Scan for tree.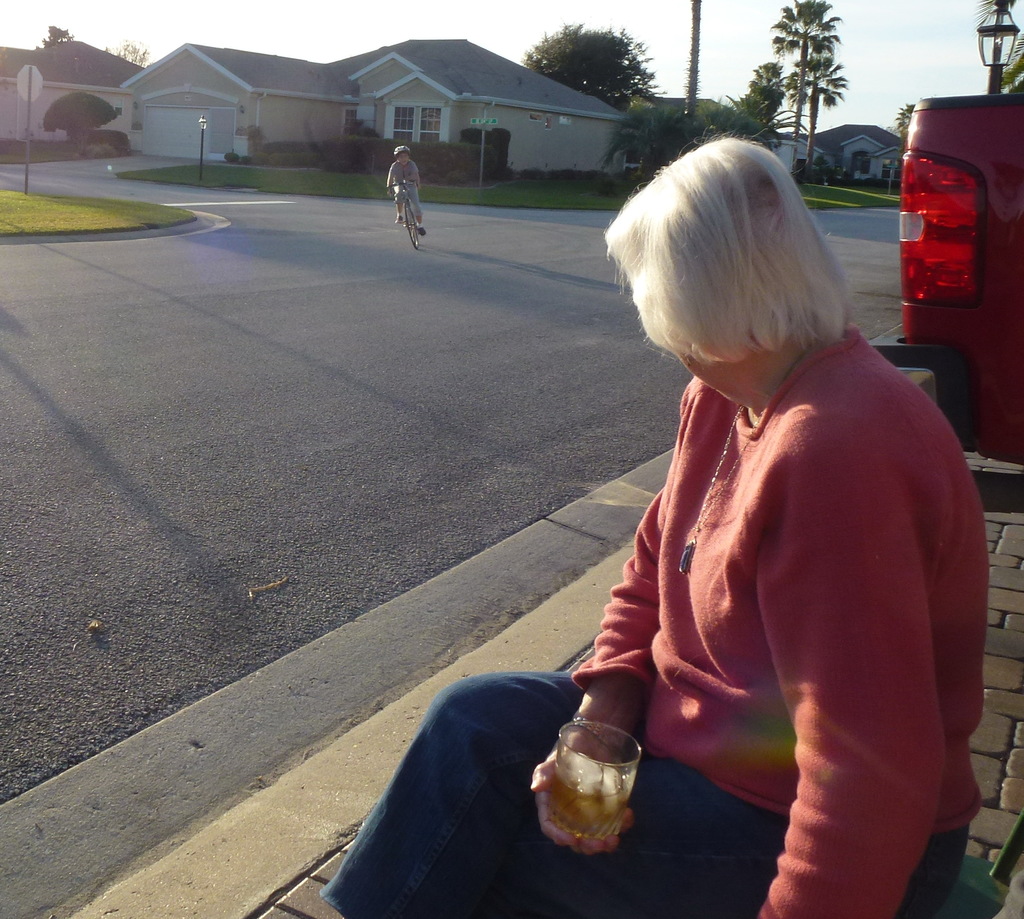
Scan result: <box>518,23,670,114</box>.
